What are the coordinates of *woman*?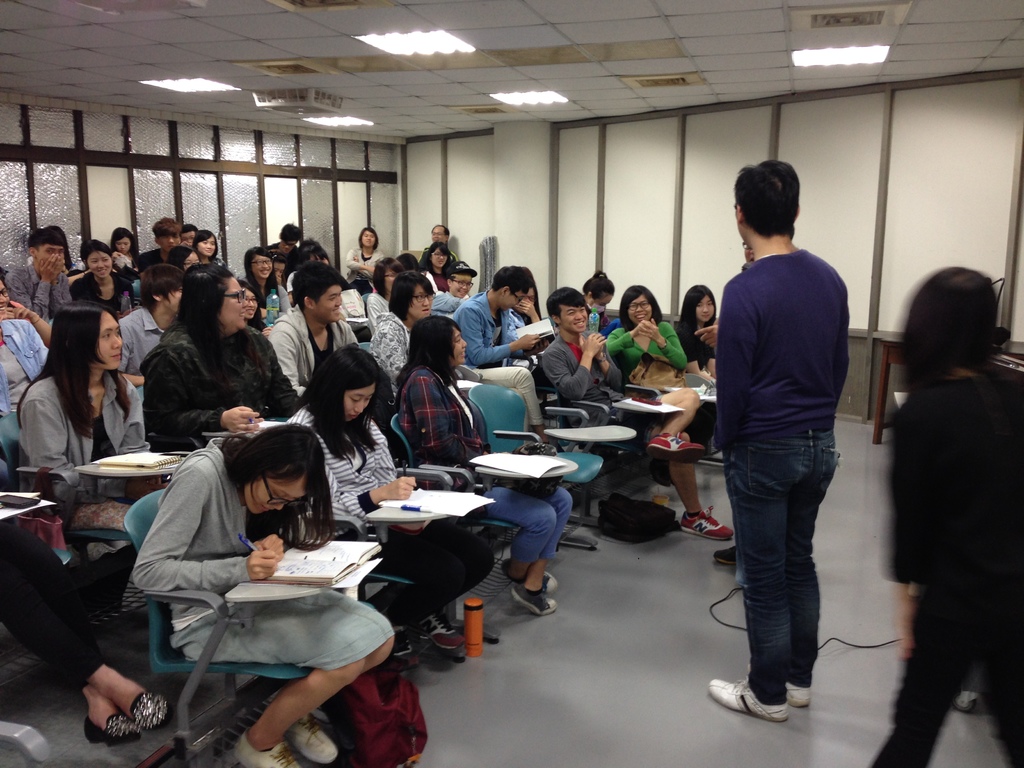
242,246,283,323.
